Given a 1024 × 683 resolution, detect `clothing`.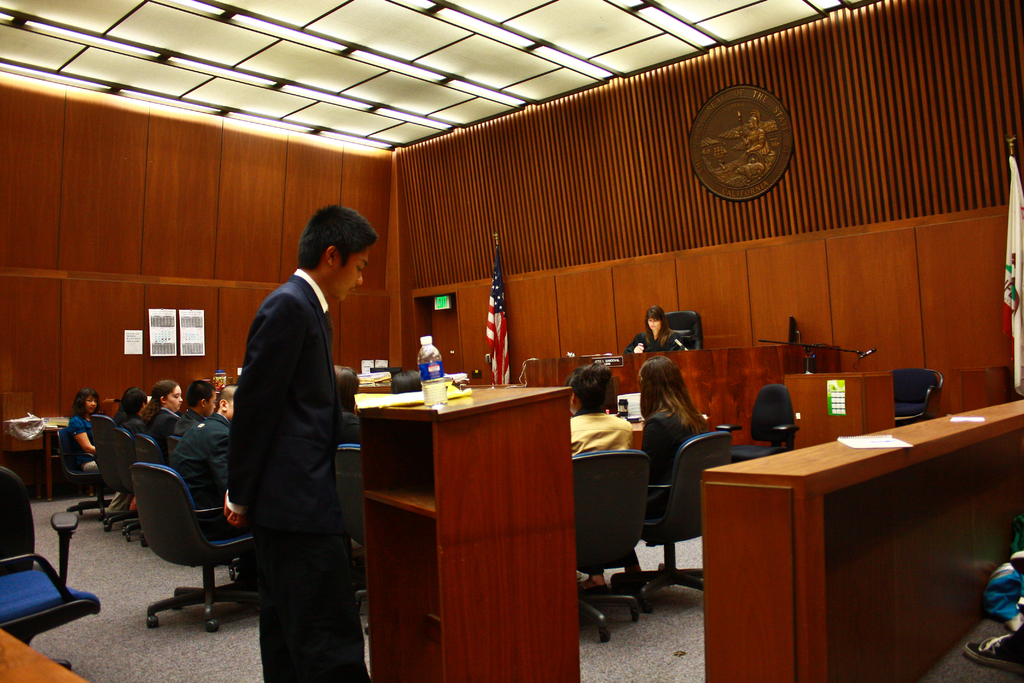
x1=115, y1=400, x2=154, y2=450.
